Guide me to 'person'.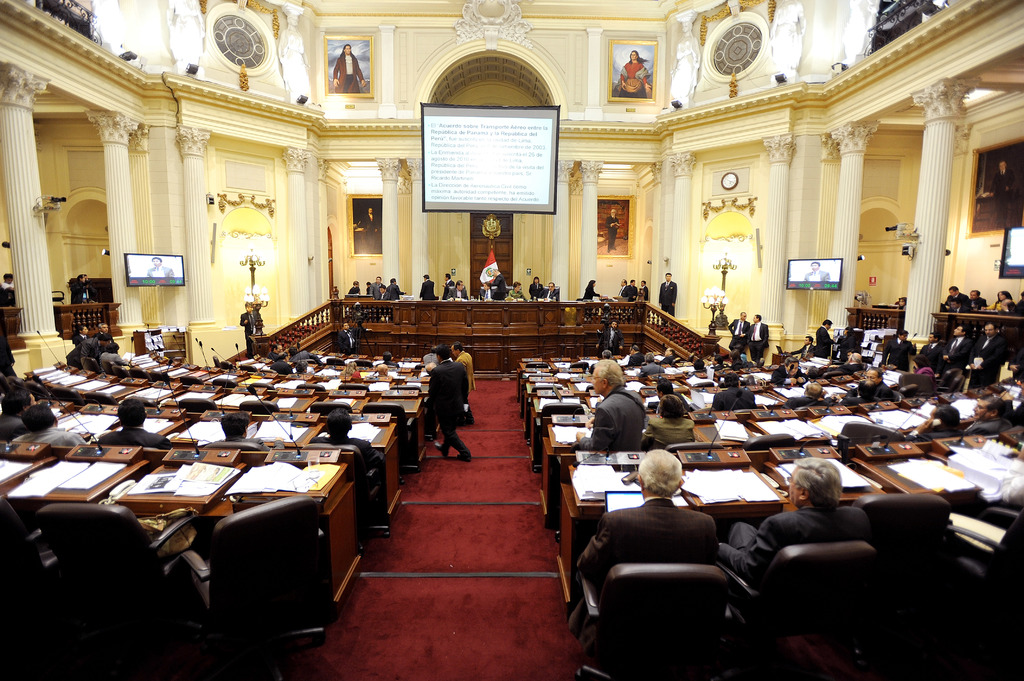
Guidance: bbox=[712, 368, 758, 412].
